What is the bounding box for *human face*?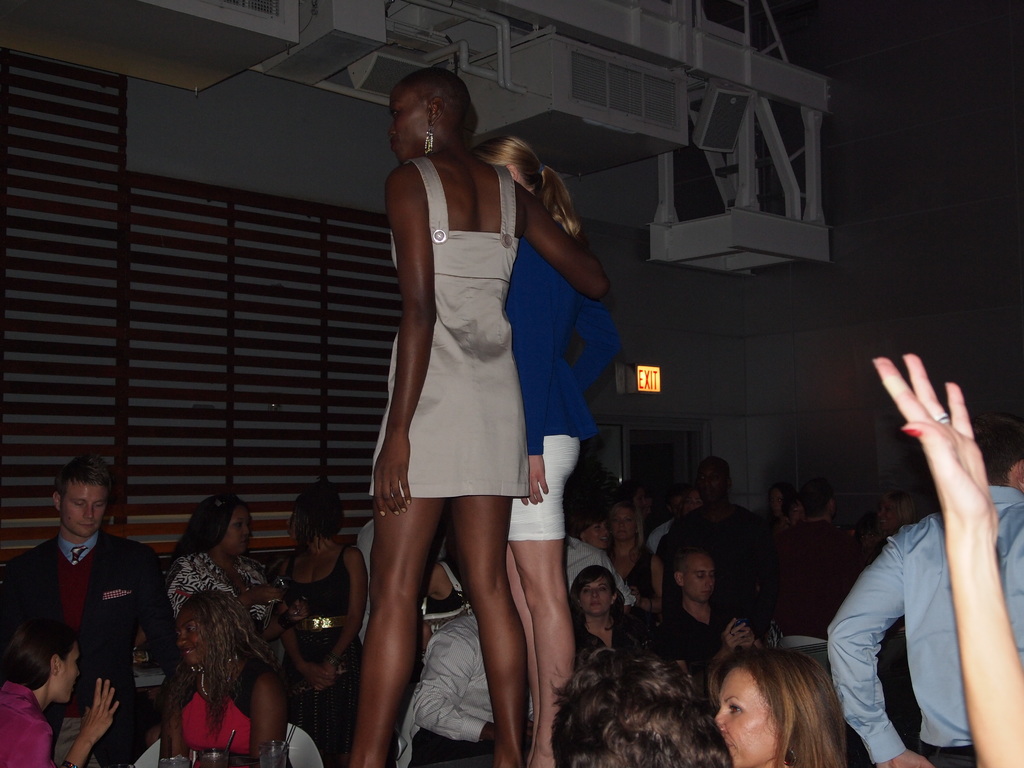
select_region(388, 81, 427, 163).
